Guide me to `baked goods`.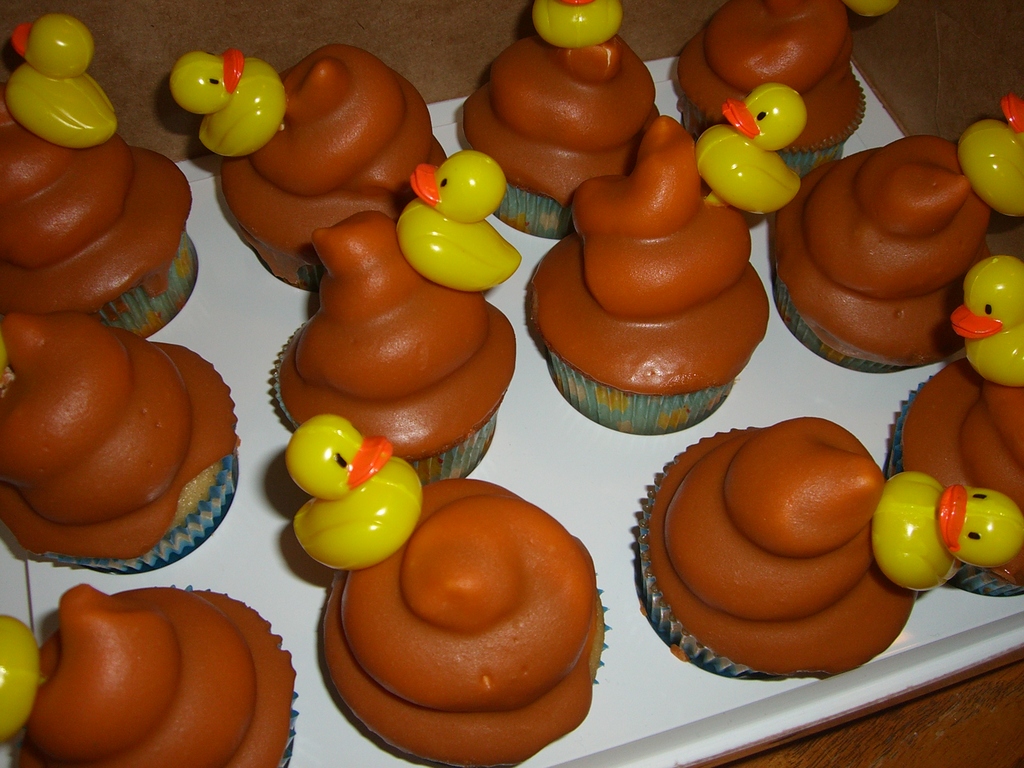
Guidance: bbox=[0, 584, 297, 767].
